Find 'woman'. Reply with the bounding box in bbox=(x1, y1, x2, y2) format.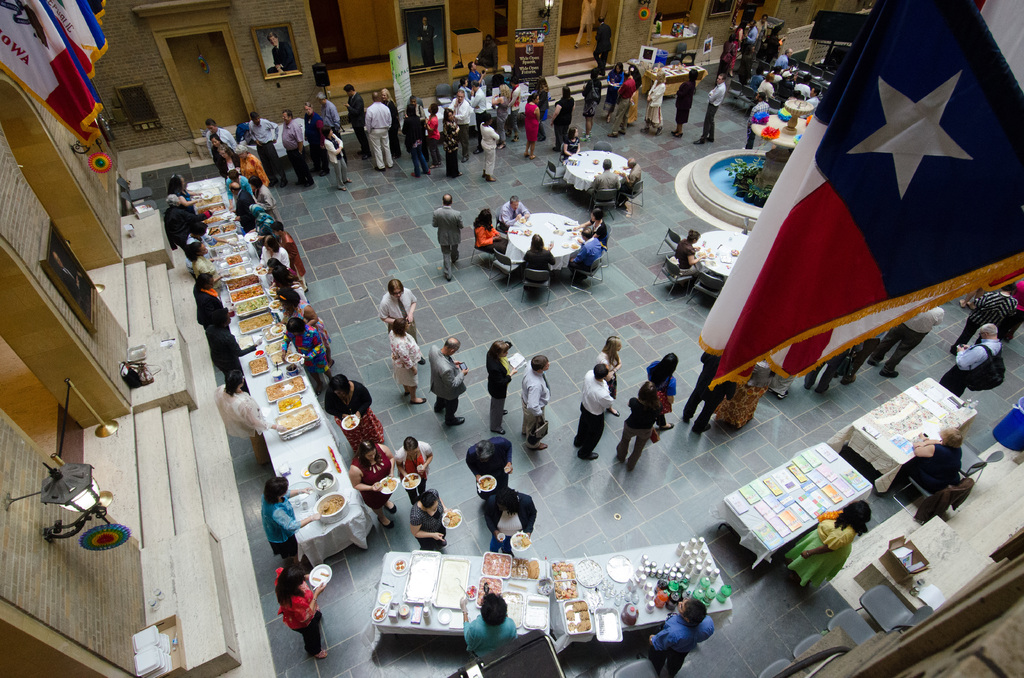
bbox=(271, 268, 308, 302).
